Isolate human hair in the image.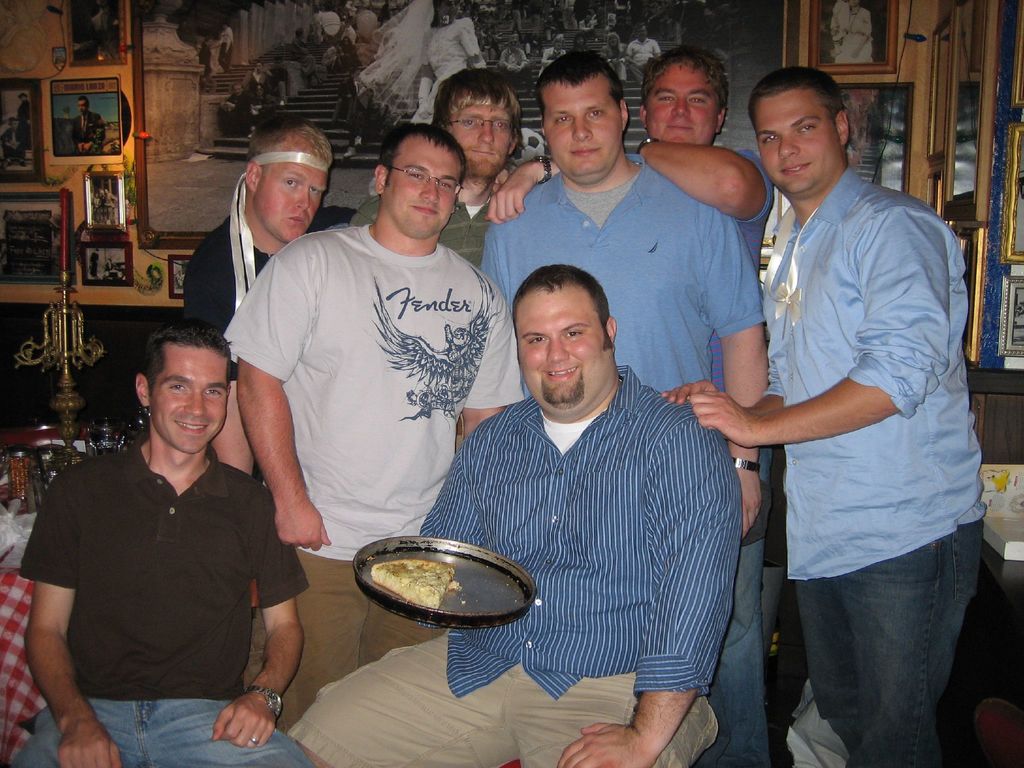
Isolated region: <region>146, 319, 233, 387</region>.
